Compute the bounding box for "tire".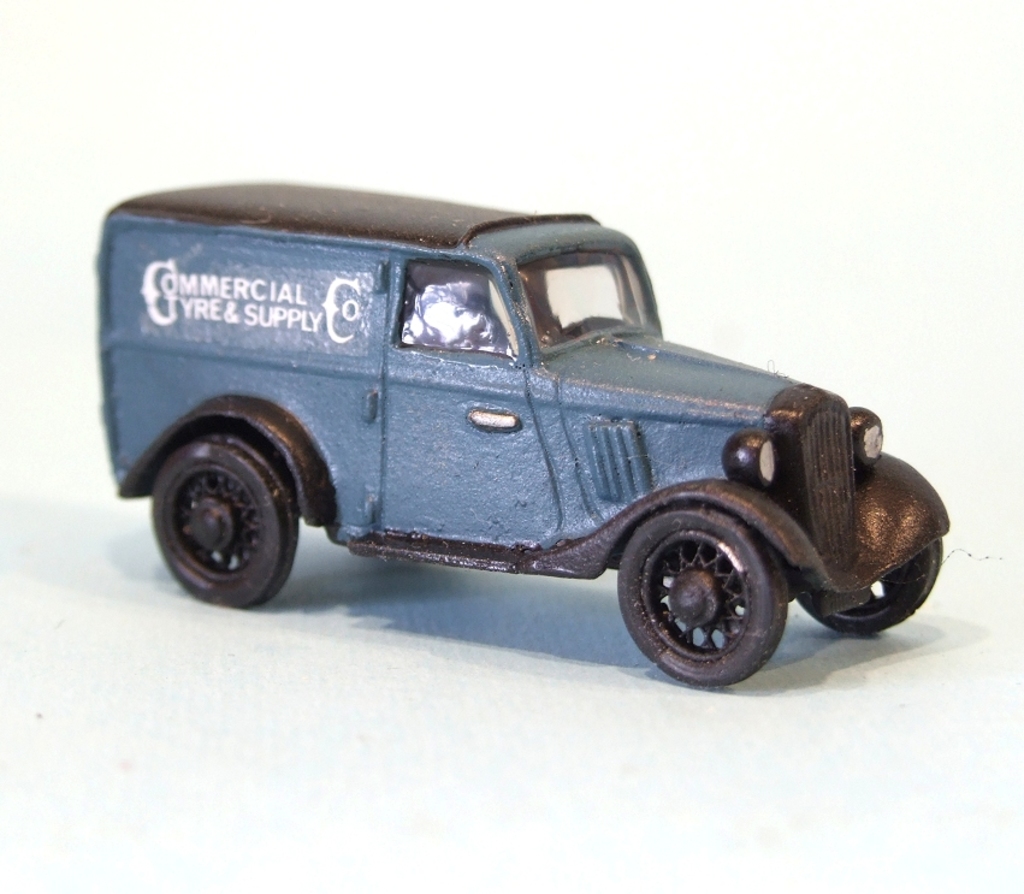
x1=616 y1=502 x2=793 y2=688.
